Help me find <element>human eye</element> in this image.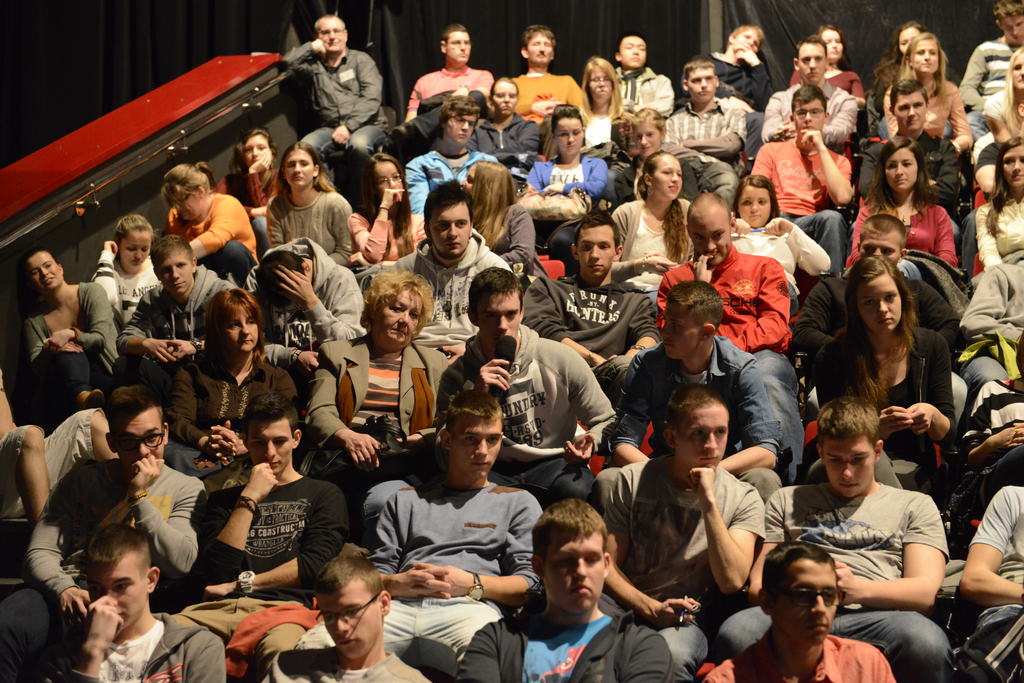
Found it: 320:29:331:35.
